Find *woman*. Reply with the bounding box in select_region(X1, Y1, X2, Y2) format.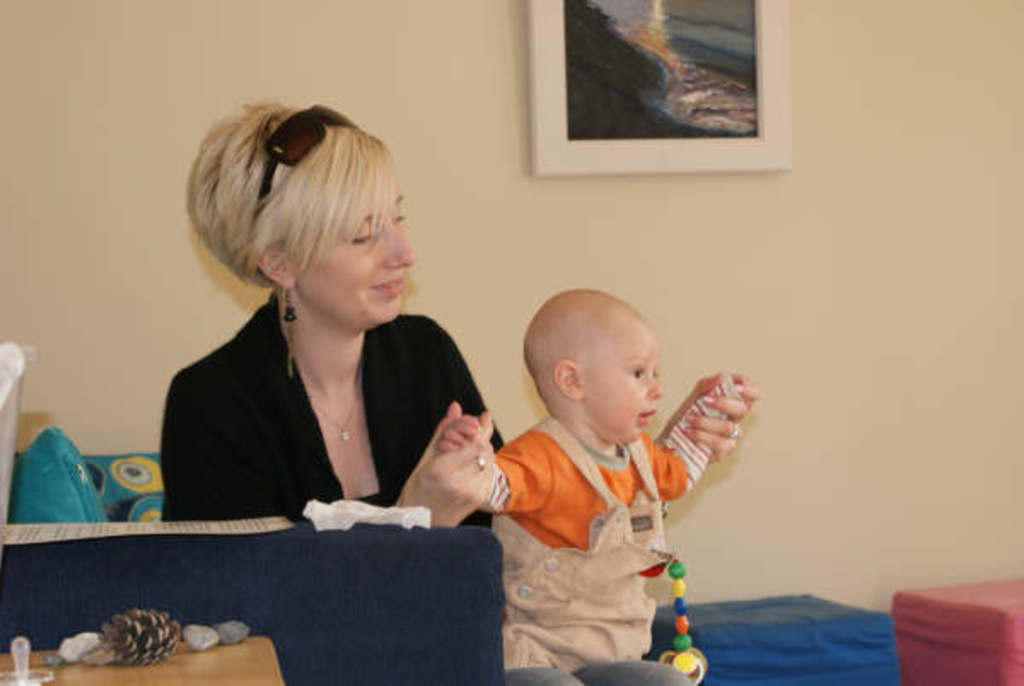
select_region(150, 111, 509, 585).
